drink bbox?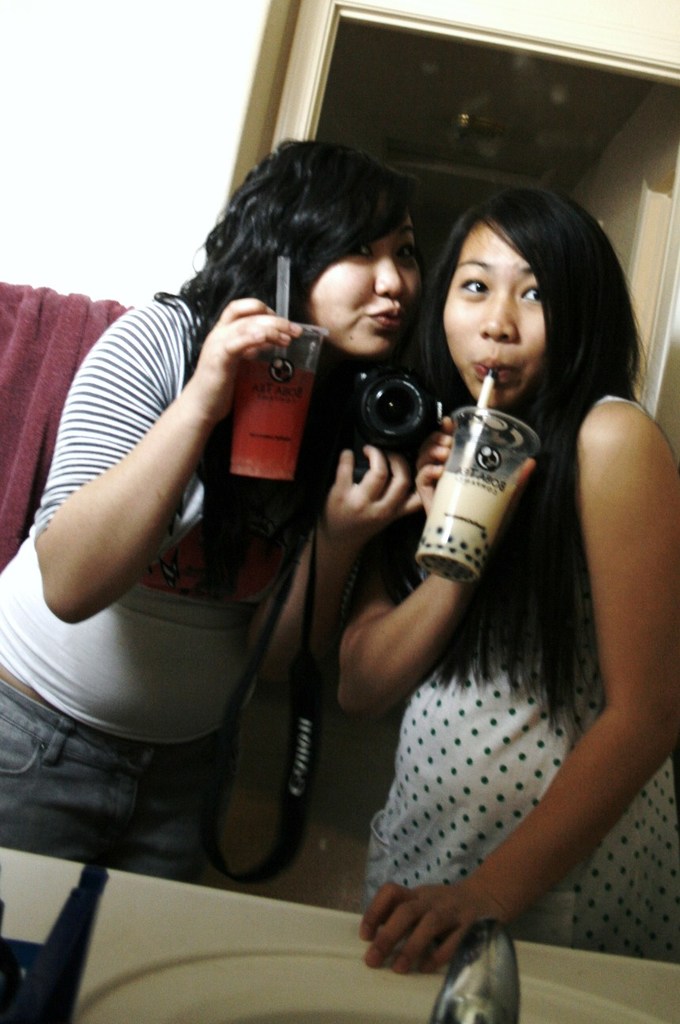
rect(234, 366, 315, 486)
